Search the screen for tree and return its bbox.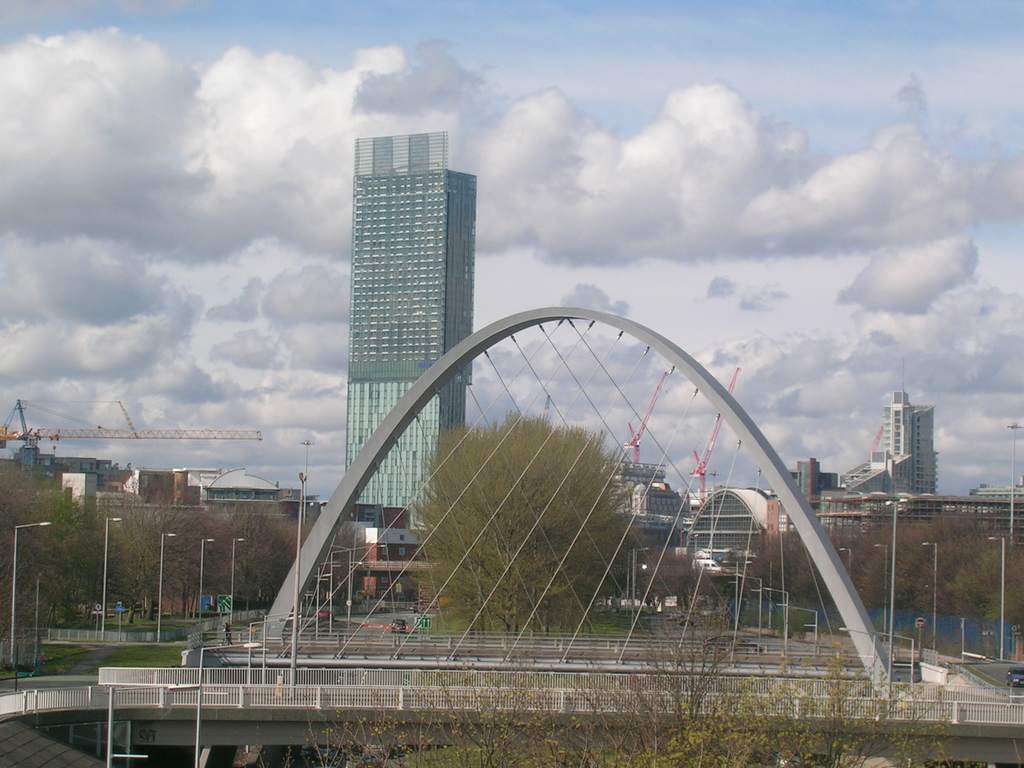
Found: box(143, 511, 252, 621).
